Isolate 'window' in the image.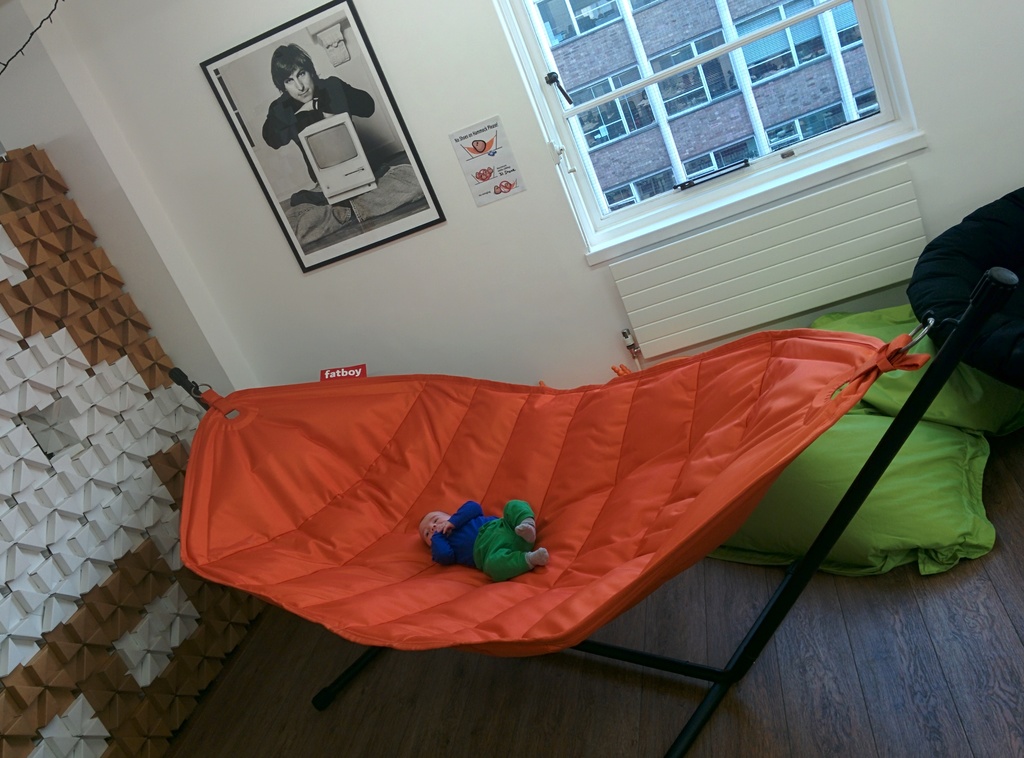
Isolated region: 649:28:742:119.
